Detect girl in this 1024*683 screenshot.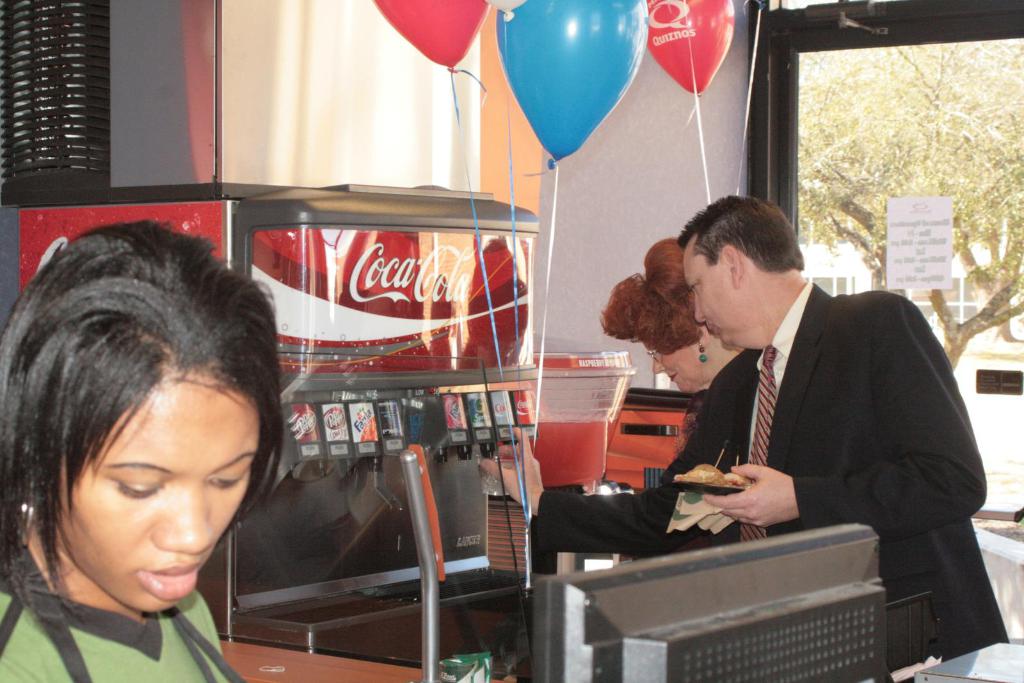
Detection: left=0, top=213, right=292, bottom=682.
